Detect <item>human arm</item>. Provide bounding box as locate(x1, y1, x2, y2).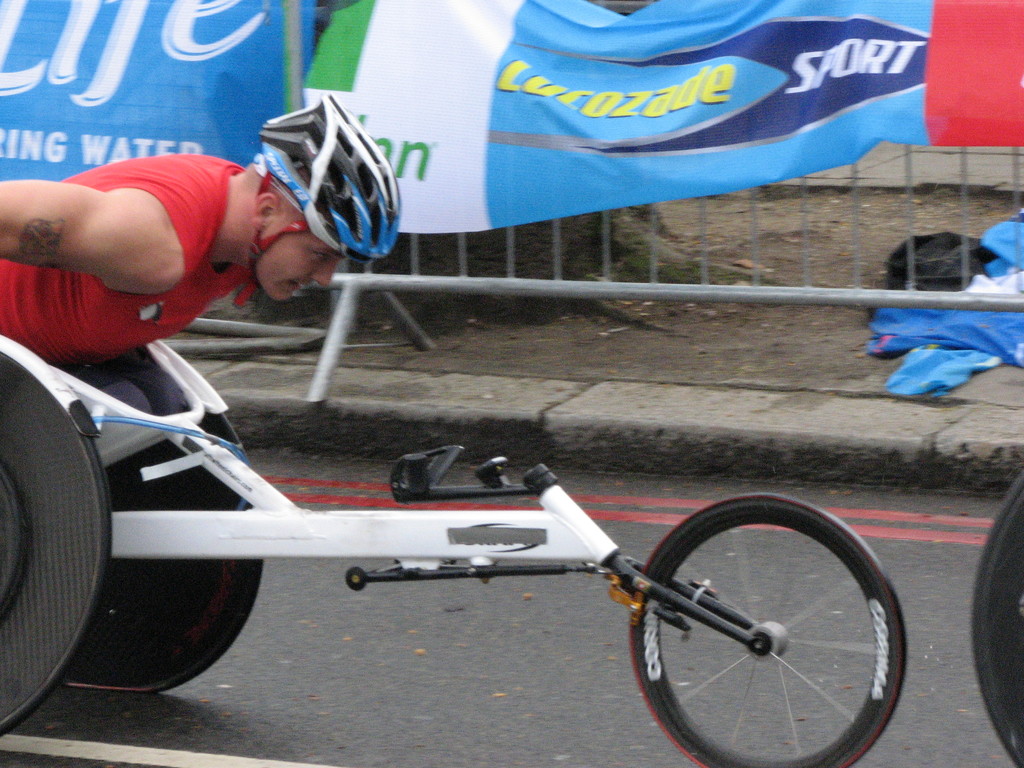
locate(8, 157, 192, 324).
